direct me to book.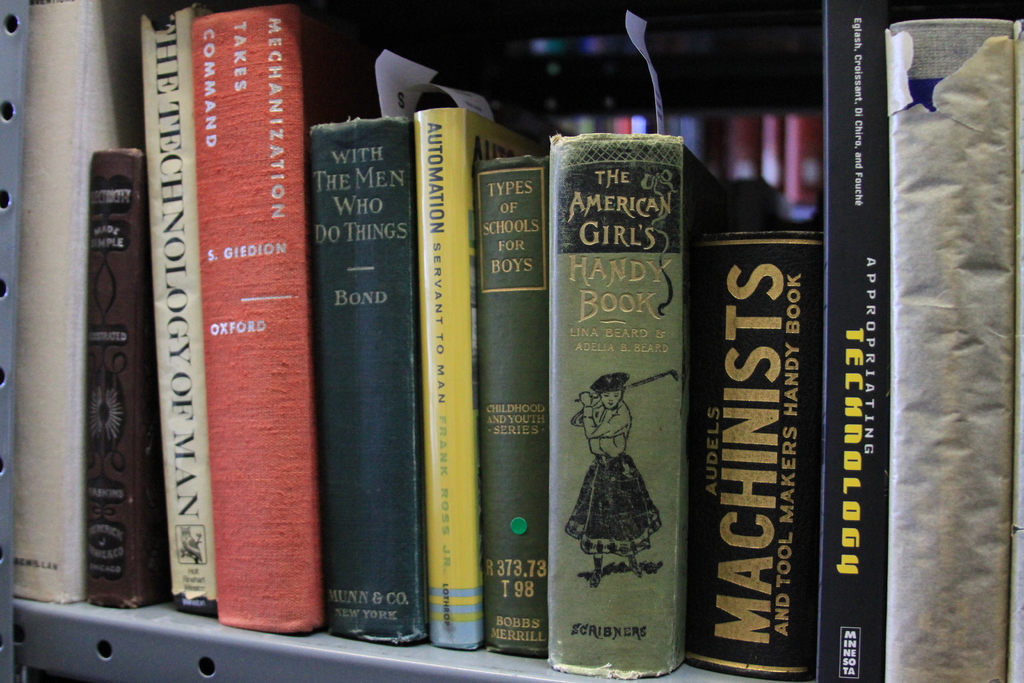
Direction: 891 18 1021 682.
